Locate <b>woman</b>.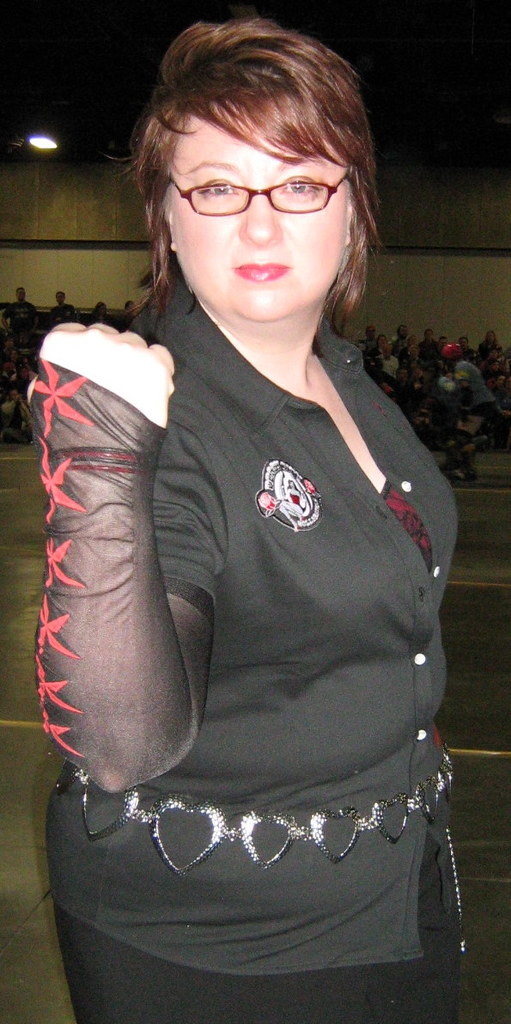
Bounding box: l=25, t=0, r=477, b=972.
